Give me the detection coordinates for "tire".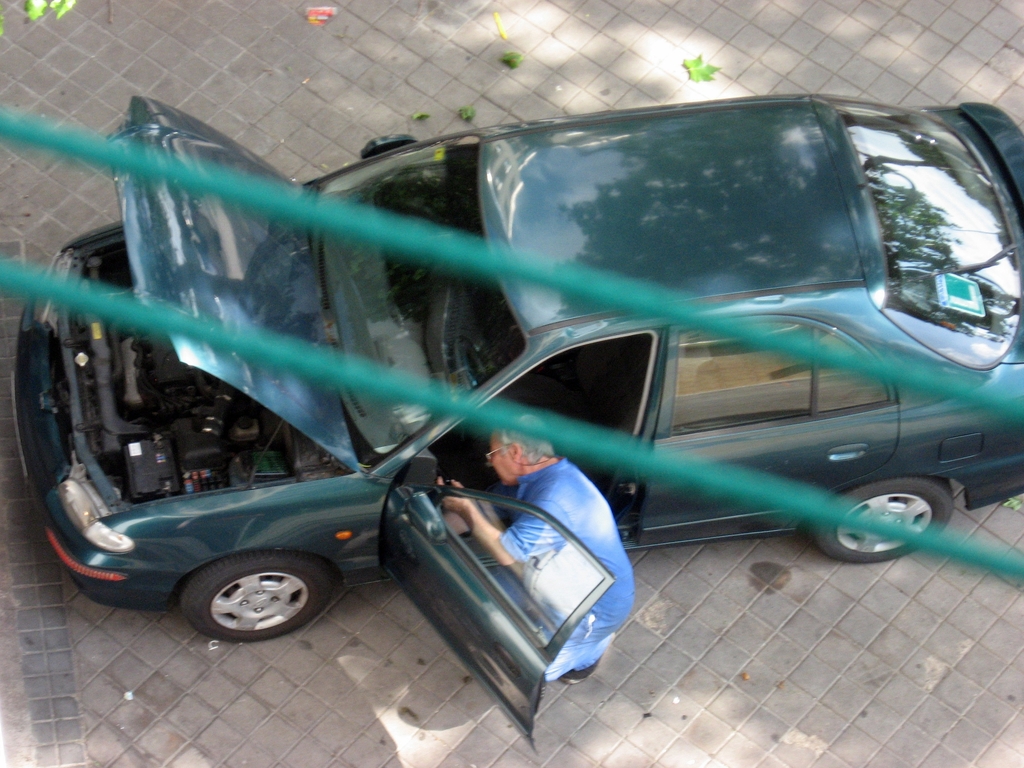
808 482 960 561.
